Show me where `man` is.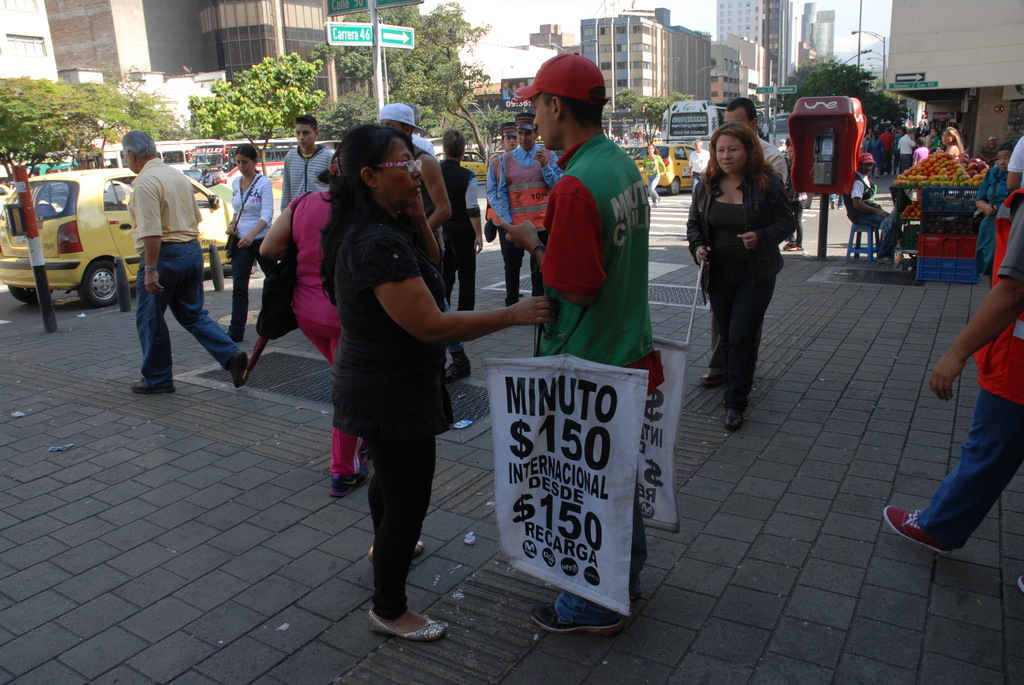
`man` is at [x1=493, y1=110, x2=559, y2=290].
